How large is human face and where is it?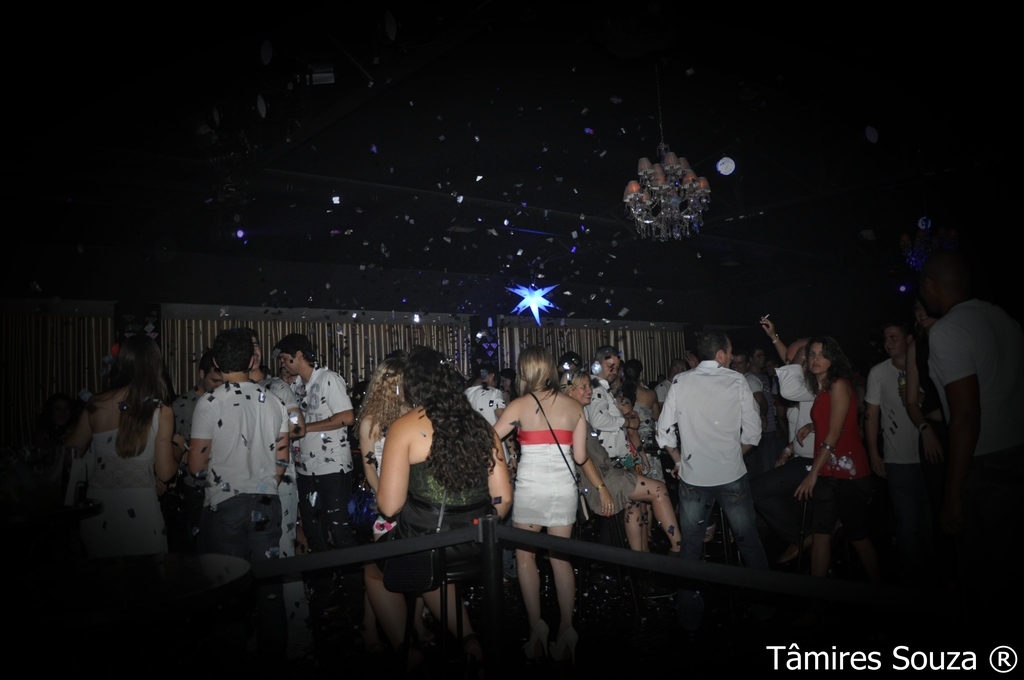
Bounding box: (599, 352, 616, 370).
